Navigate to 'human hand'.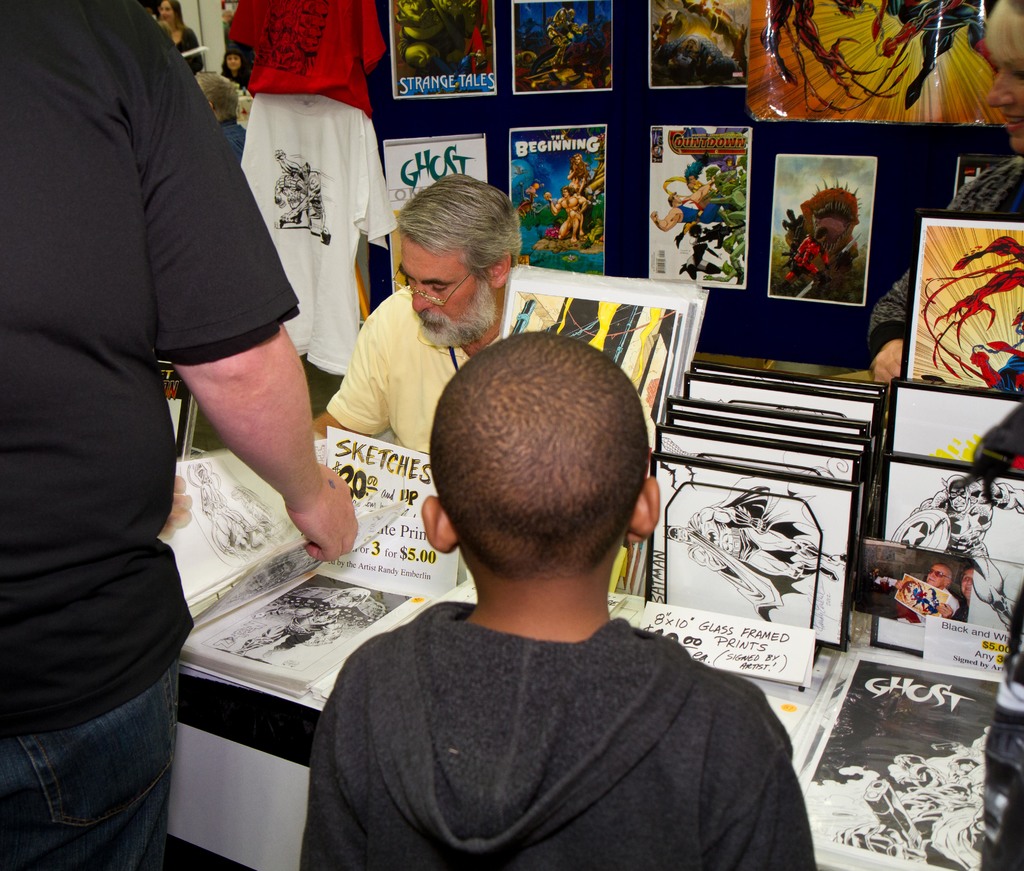
Navigation target: 934:602:955:619.
